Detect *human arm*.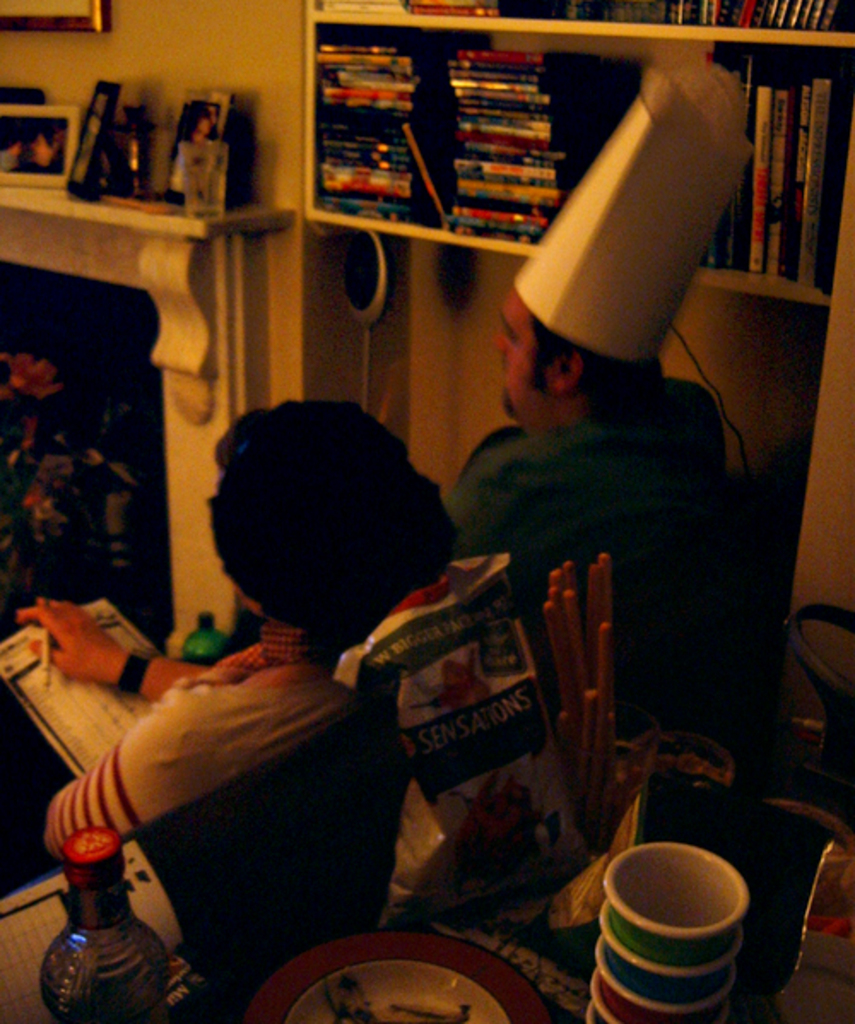
Detected at bbox=[395, 451, 504, 562].
